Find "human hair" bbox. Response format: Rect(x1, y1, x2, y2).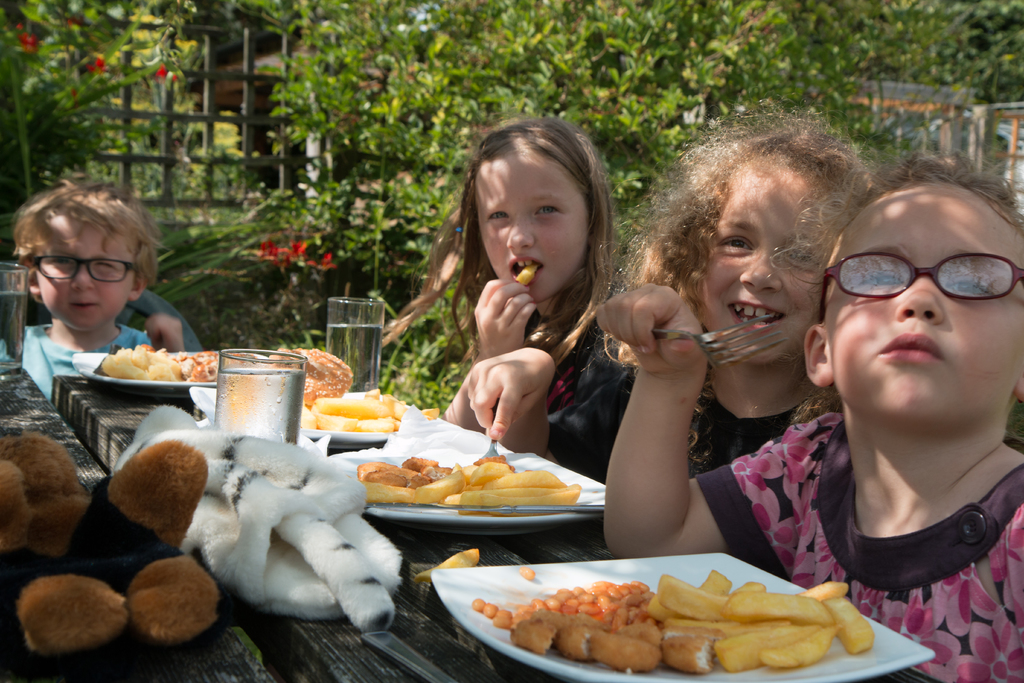
Rect(12, 173, 154, 316).
